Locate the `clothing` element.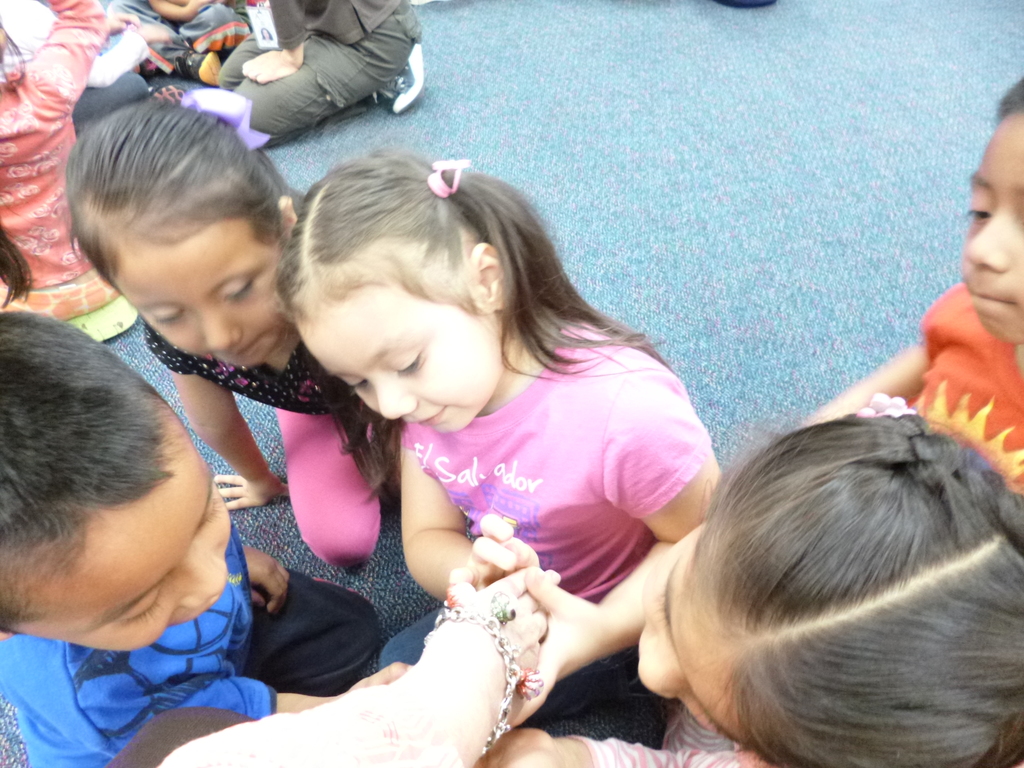
Element bbox: x1=0 y1=0 x2=115 y2=289.
